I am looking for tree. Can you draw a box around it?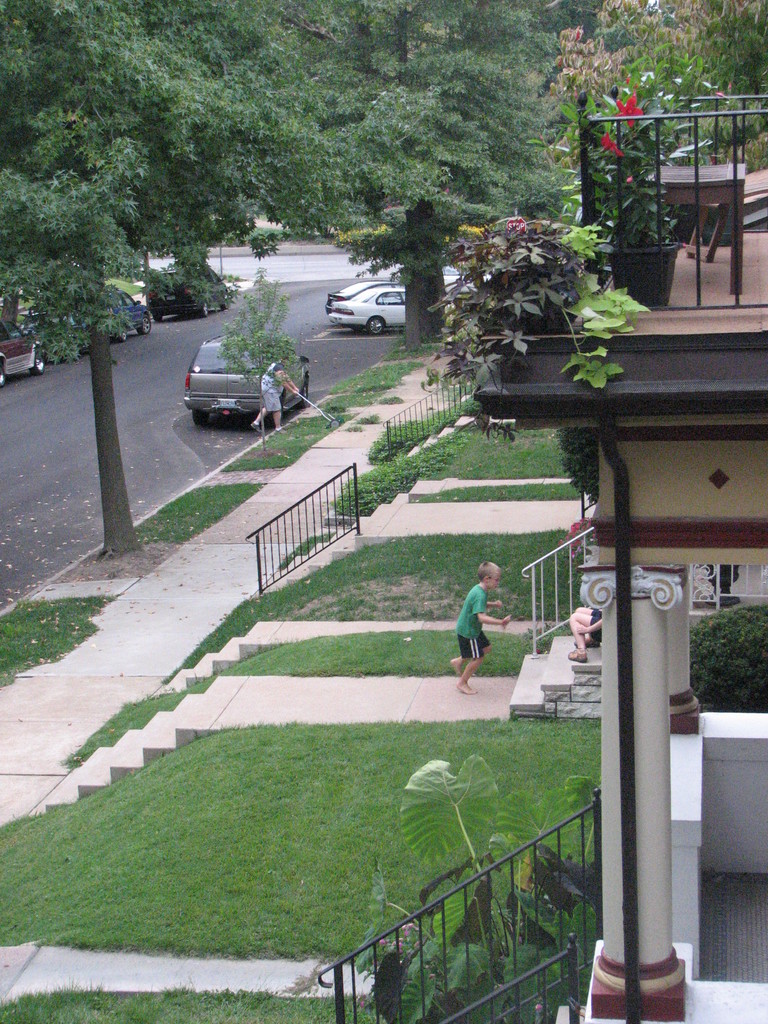
Sure, the bounding box is detection(0, 0, 328, 549).
